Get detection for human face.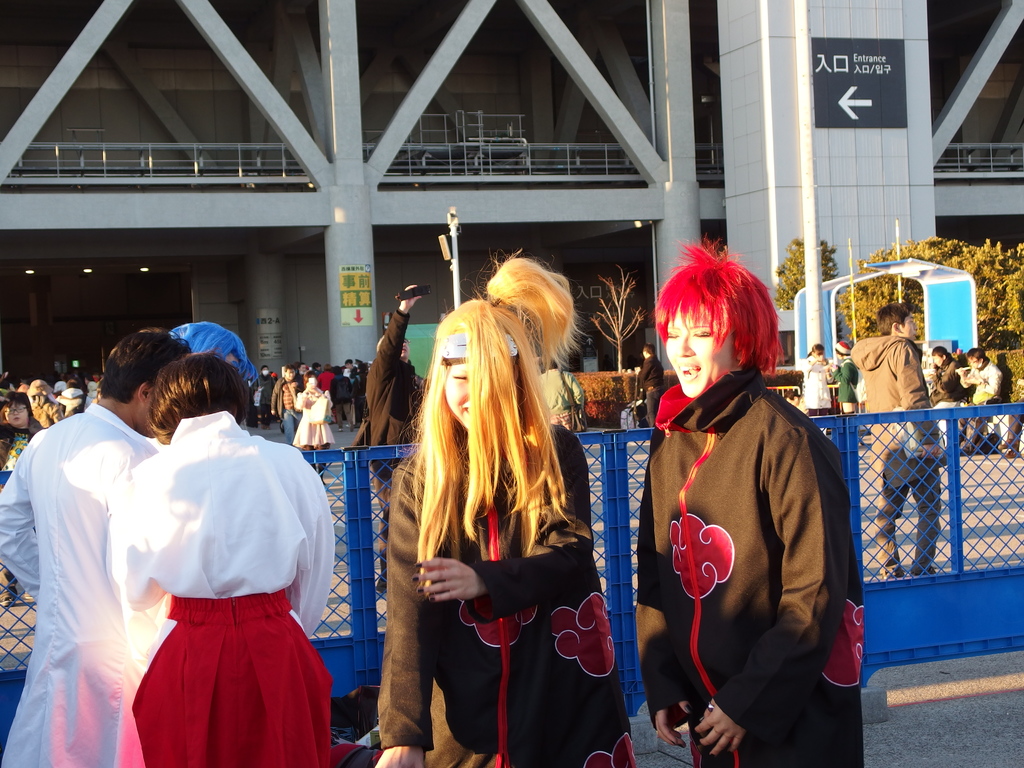
Detection: (439,357,473,431).
